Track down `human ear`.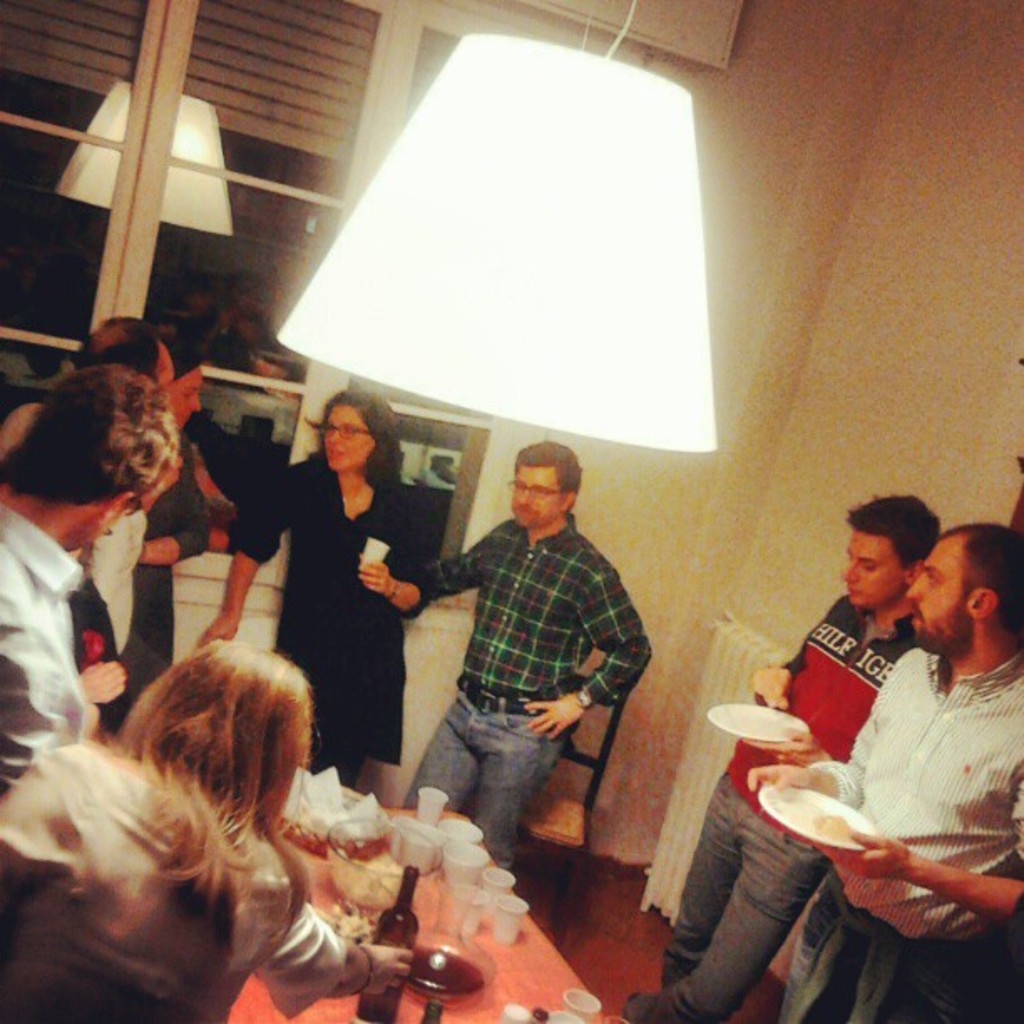
Tracked to (100,494,136,524).
